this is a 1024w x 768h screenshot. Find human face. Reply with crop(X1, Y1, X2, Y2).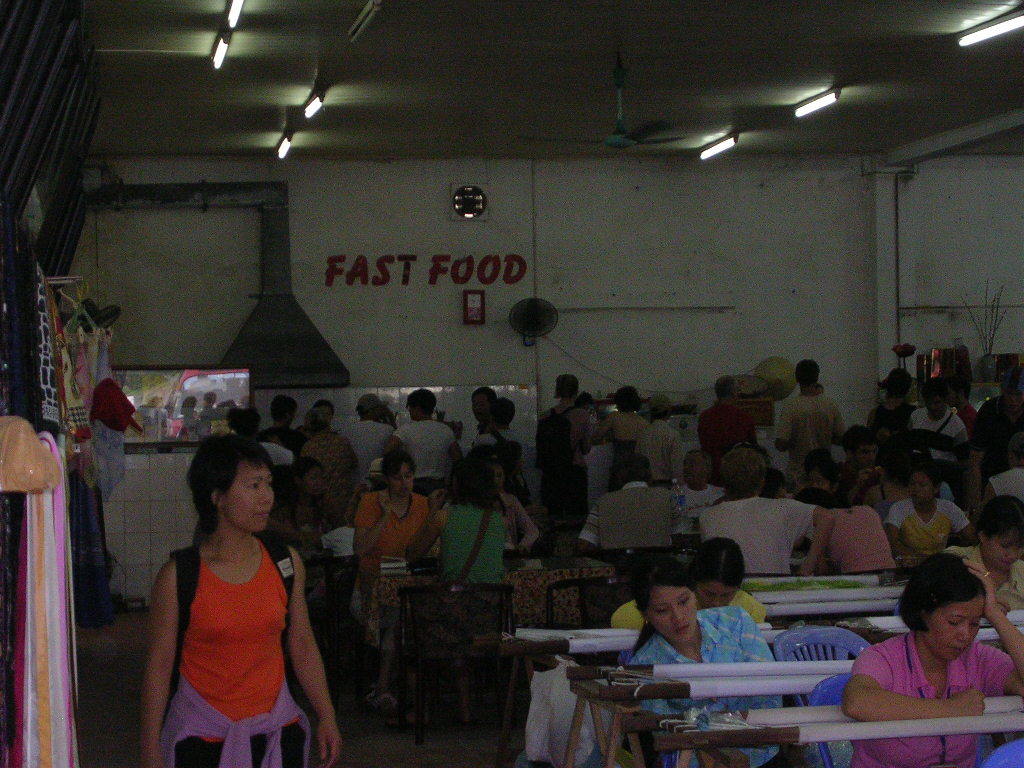
crop(678, 454, 709, 482).
